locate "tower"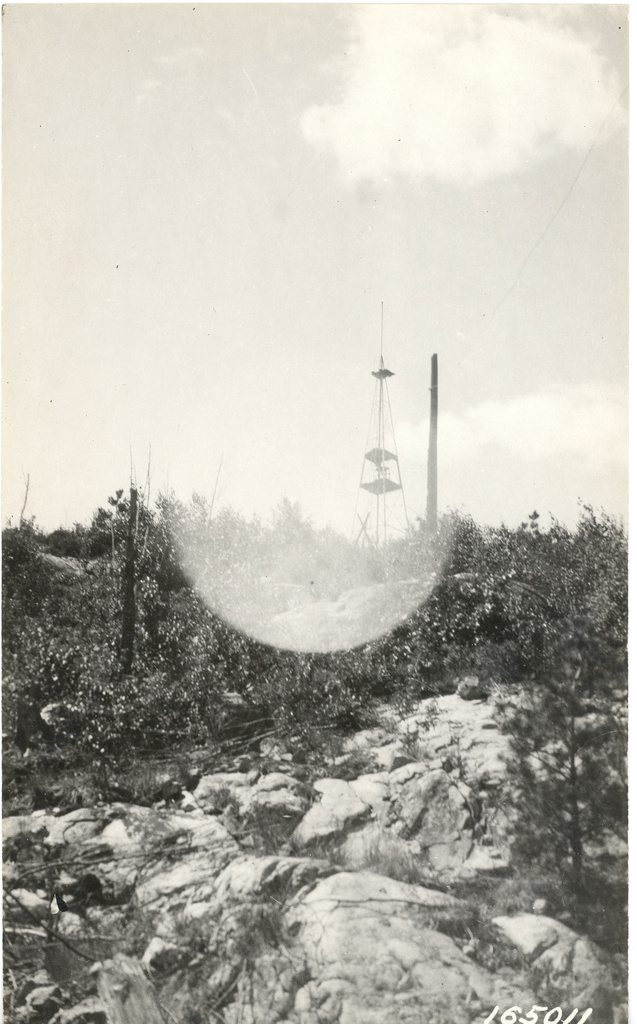
325 276 432 575
